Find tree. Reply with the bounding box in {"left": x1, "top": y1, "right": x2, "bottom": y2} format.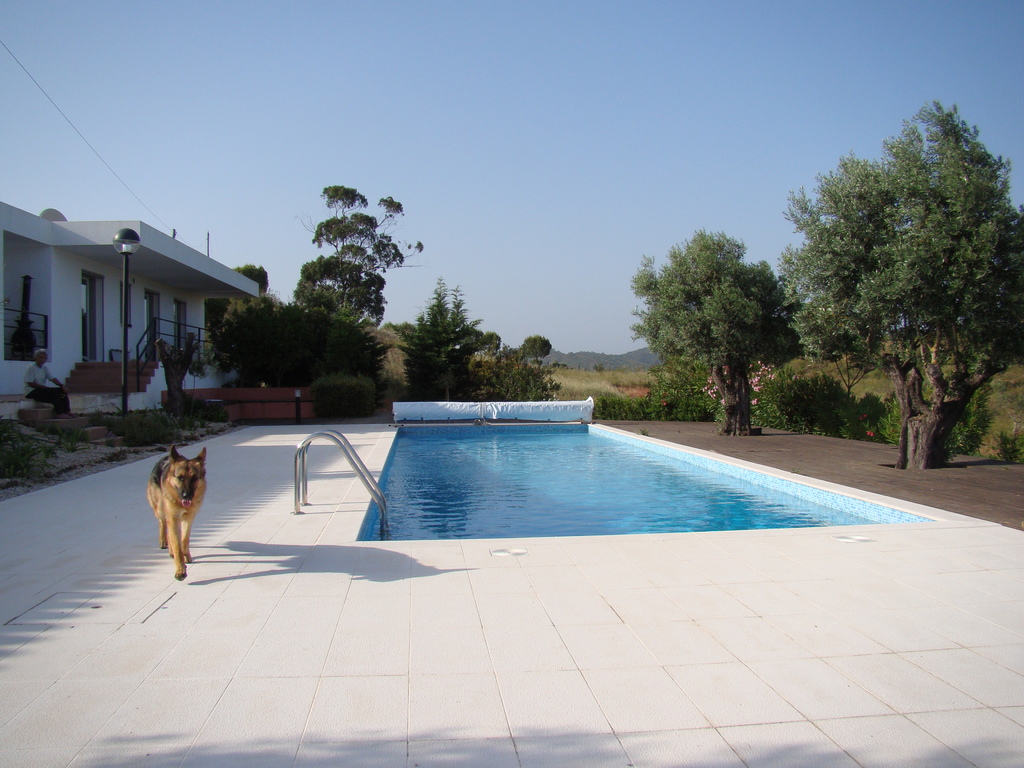
{"left": 623, "top": 228, "right": 825, "bottom": 444}.
